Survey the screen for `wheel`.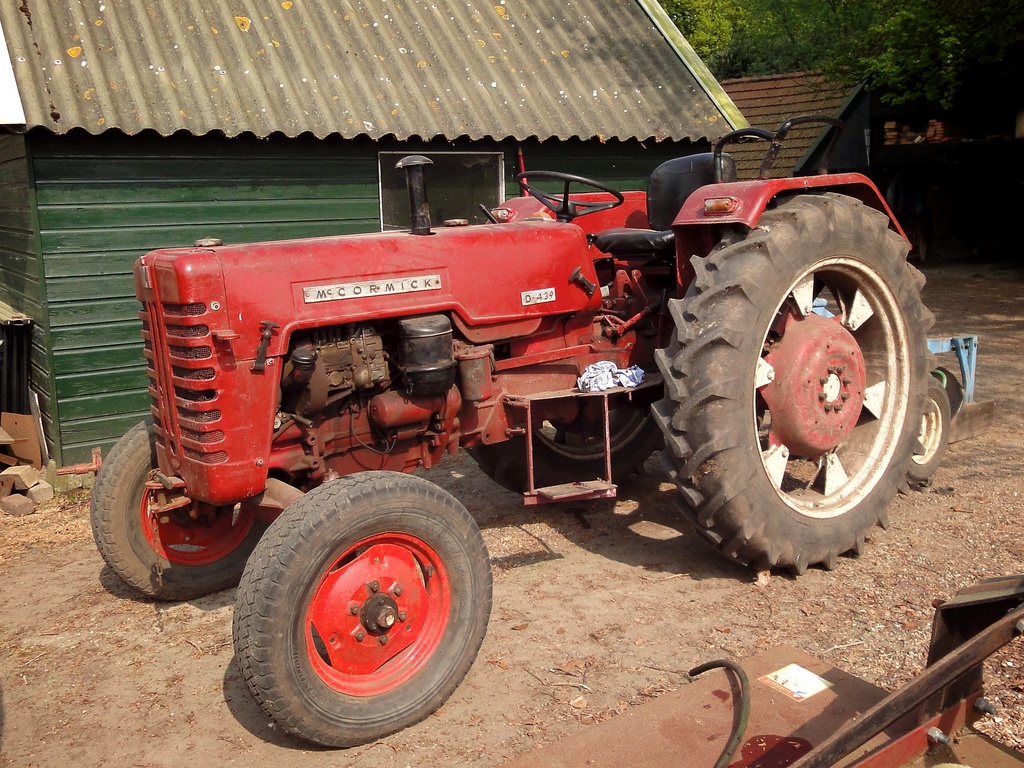
Survey found: BBox(457, 381, 668, 500).
